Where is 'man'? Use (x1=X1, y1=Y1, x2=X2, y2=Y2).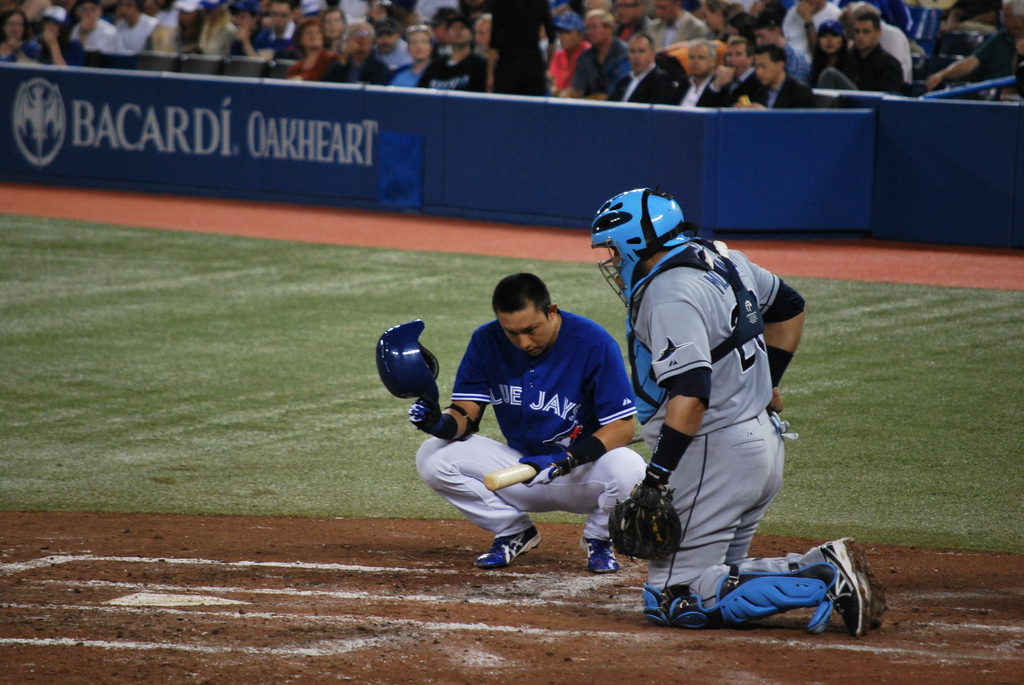
(x1=700, y1=34, x2=763, y2=106).
